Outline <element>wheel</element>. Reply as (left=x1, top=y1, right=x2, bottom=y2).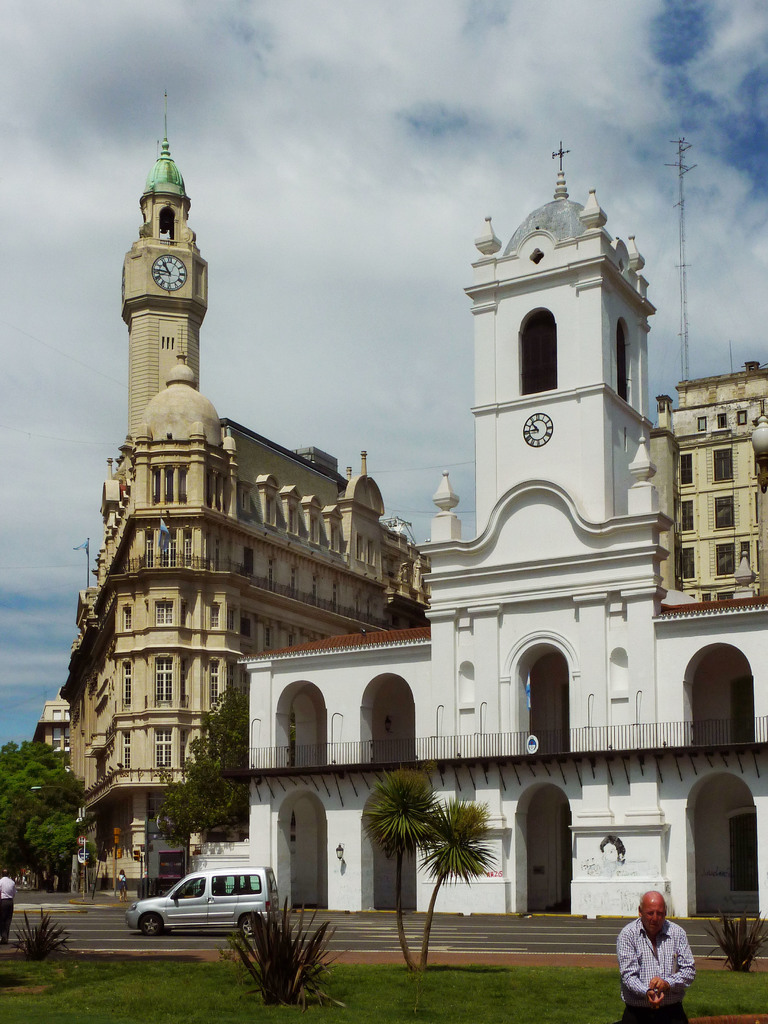
(left=141, top=916, right=164, bottom=940).
